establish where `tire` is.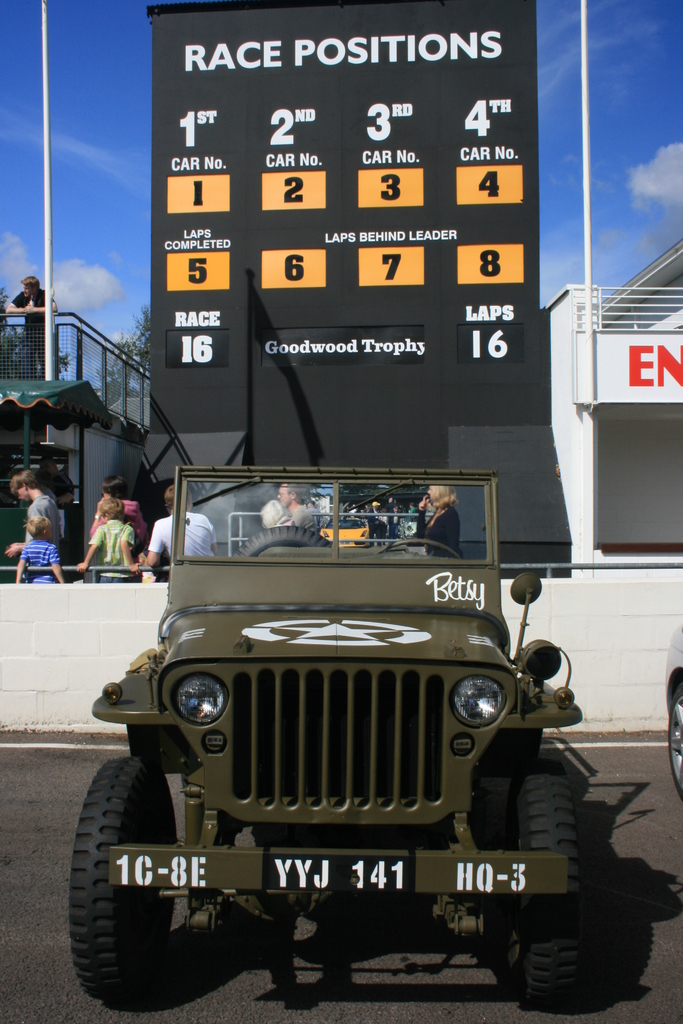
Established at BBox(496, 724, 543, 777).
